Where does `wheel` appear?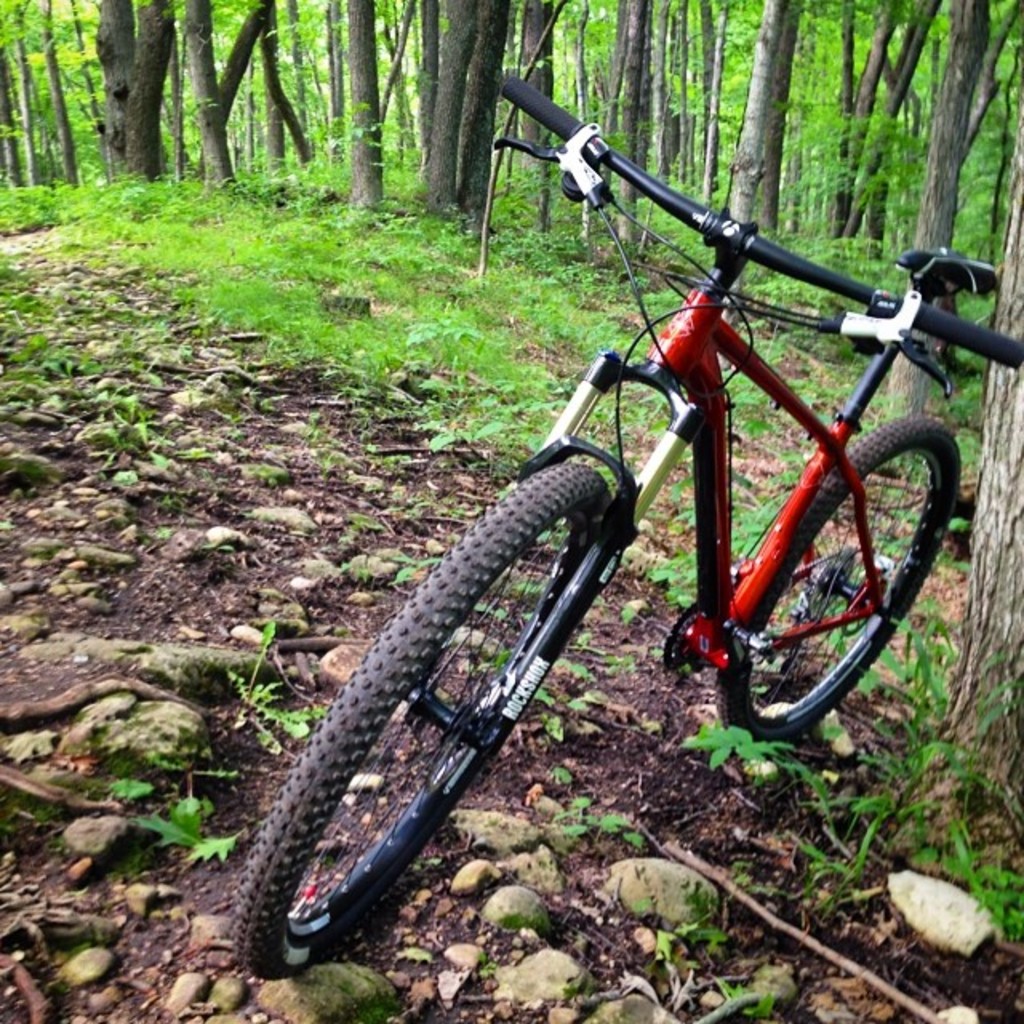
Appears at box(227, 470, 611, 982).
